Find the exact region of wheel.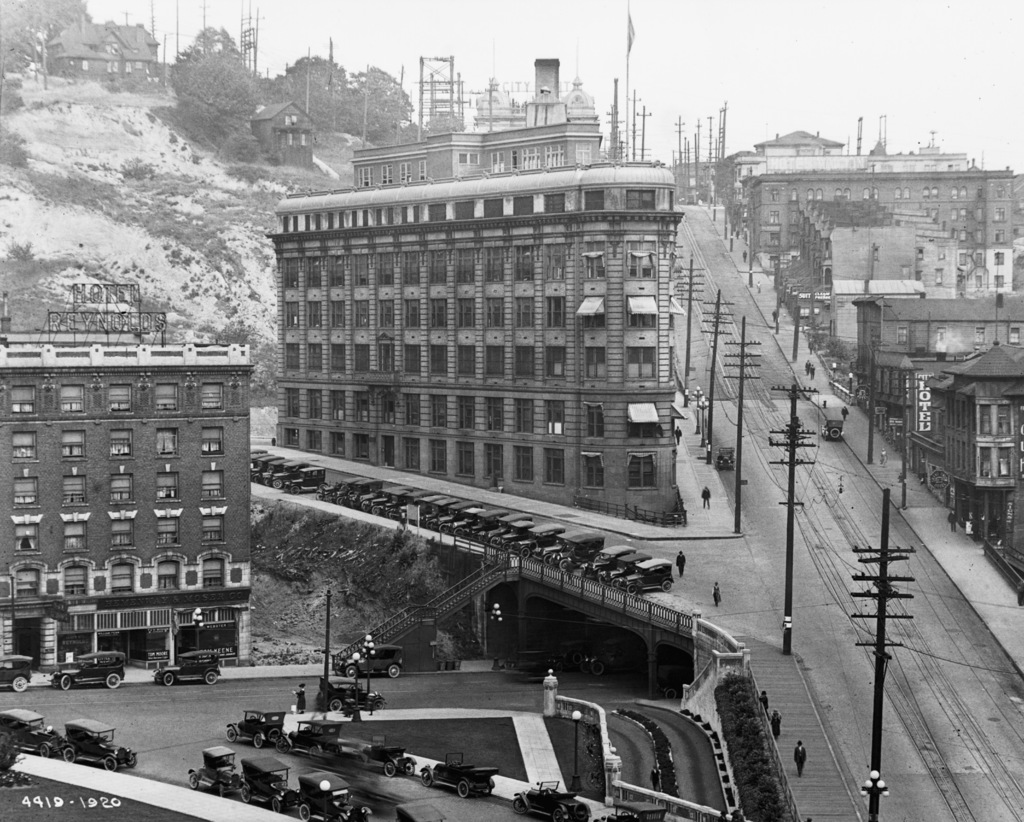
Exact region: x1=103 y1=757 x2=117 y2=772.
